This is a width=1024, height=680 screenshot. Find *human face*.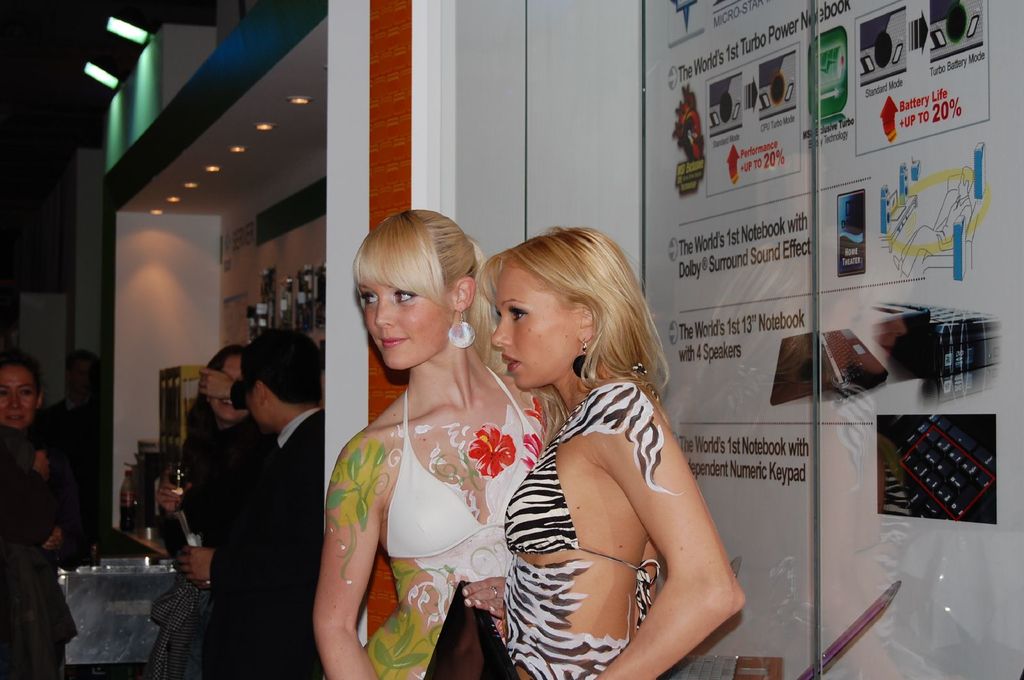
Bounding box: <region>0, 368, 36, 427</region>.
